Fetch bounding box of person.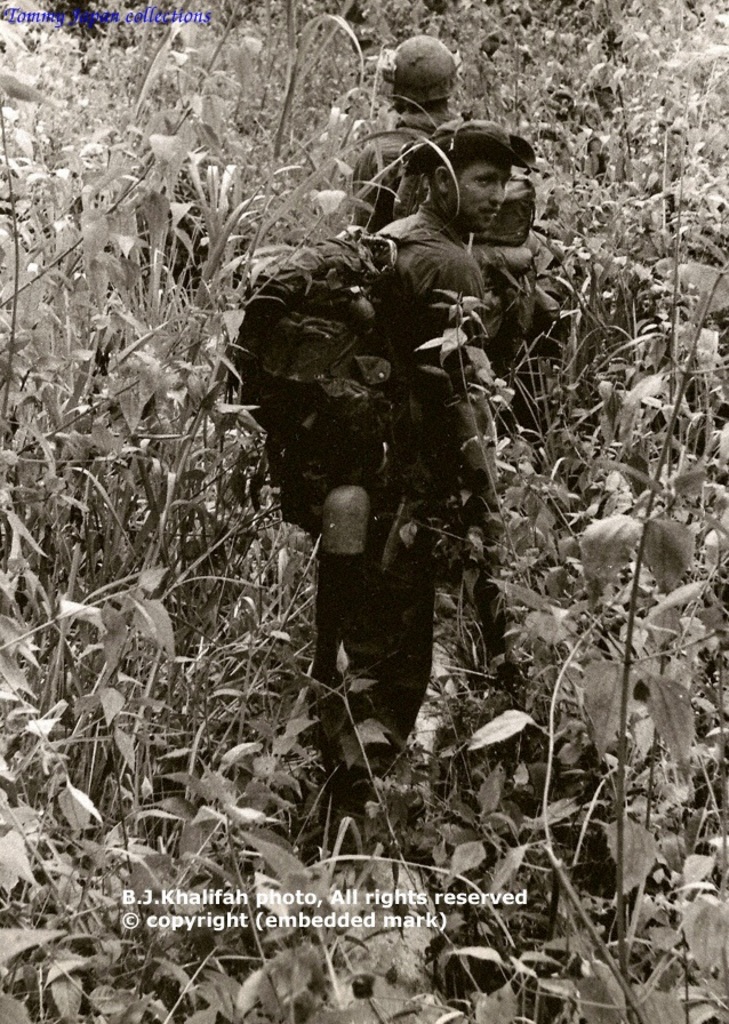
Bbox: (354,33,458,237).
